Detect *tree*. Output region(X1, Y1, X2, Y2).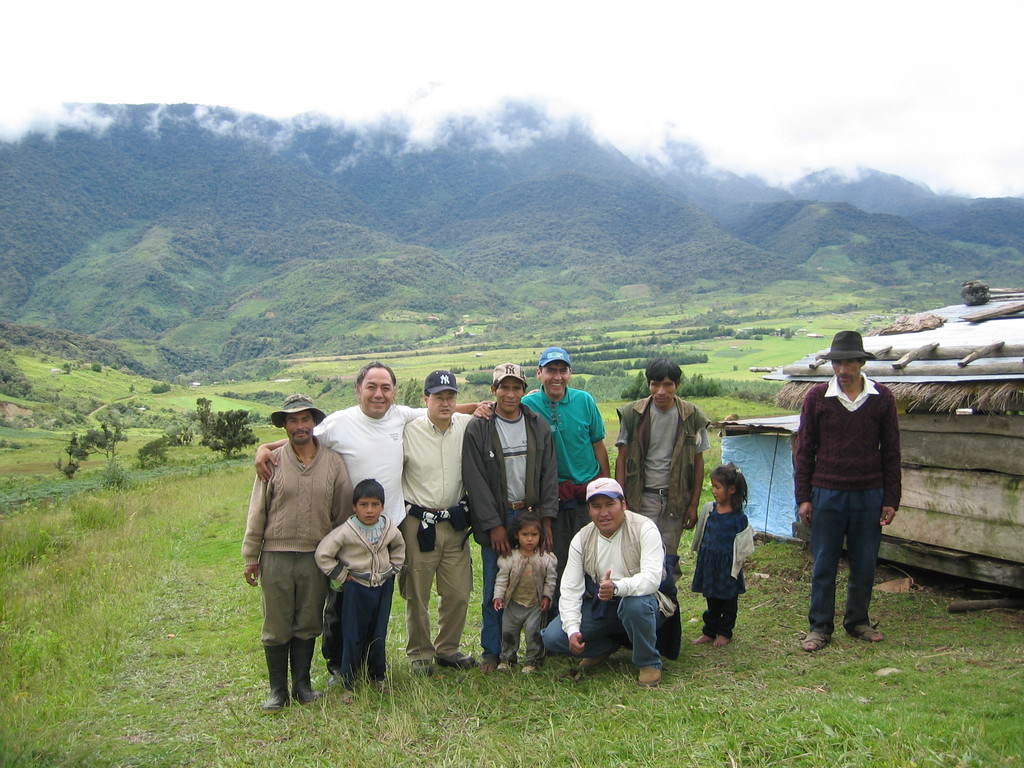
region(58, 417, 132, 479).
